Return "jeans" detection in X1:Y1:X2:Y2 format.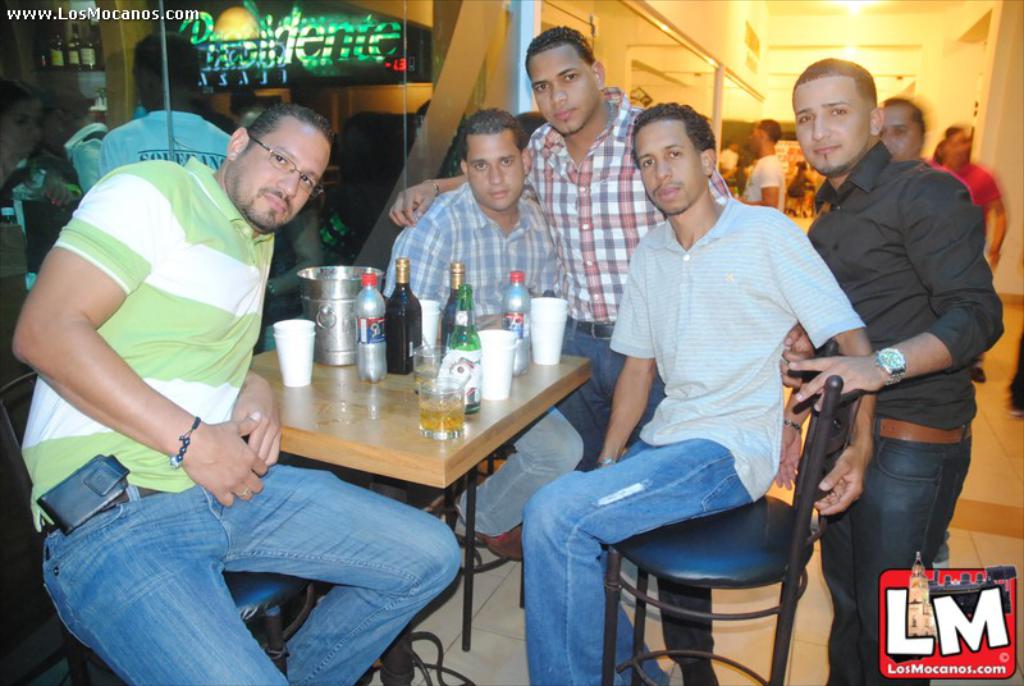
552:316:716:657.
